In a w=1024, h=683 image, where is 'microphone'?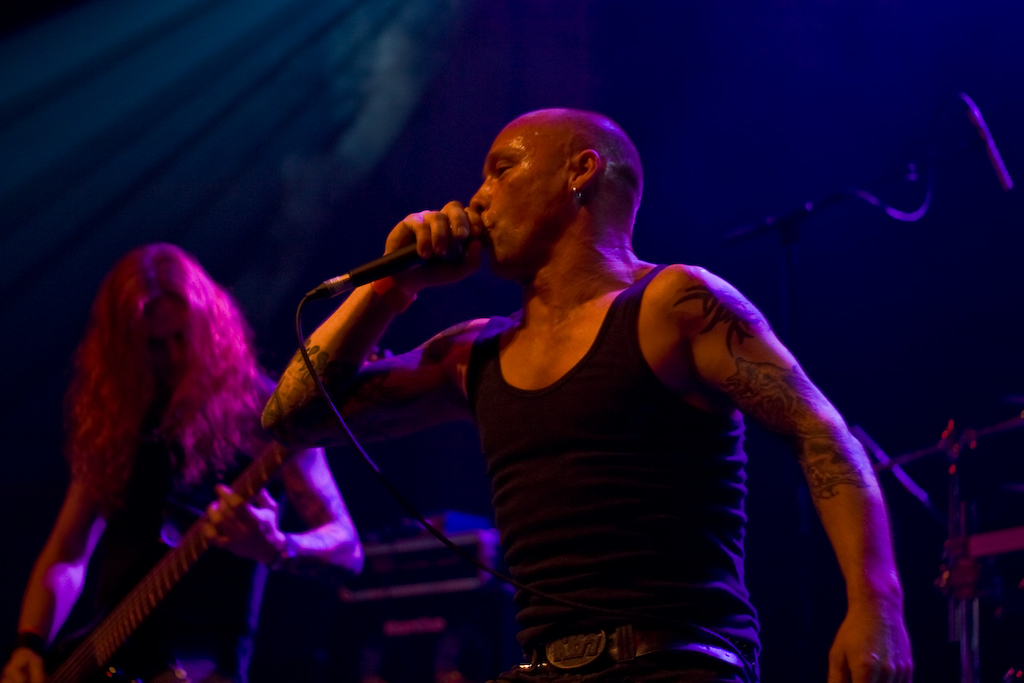
<box>310,202,510,317</box>.
